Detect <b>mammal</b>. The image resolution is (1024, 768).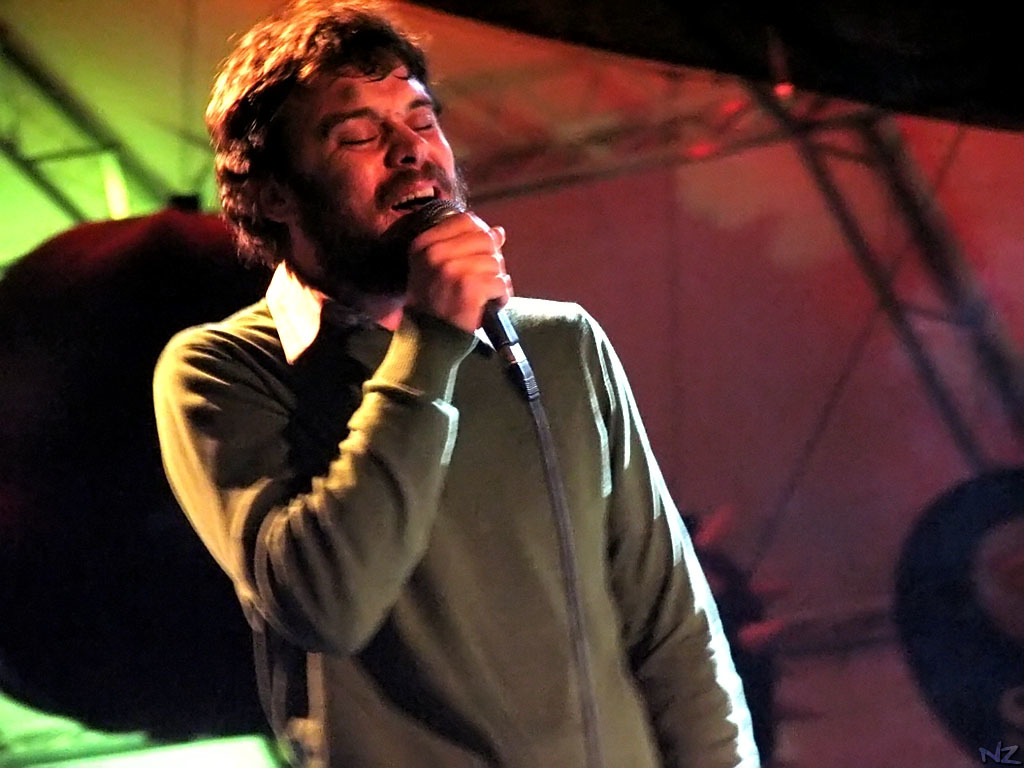
(87, 57, 771, 763).
